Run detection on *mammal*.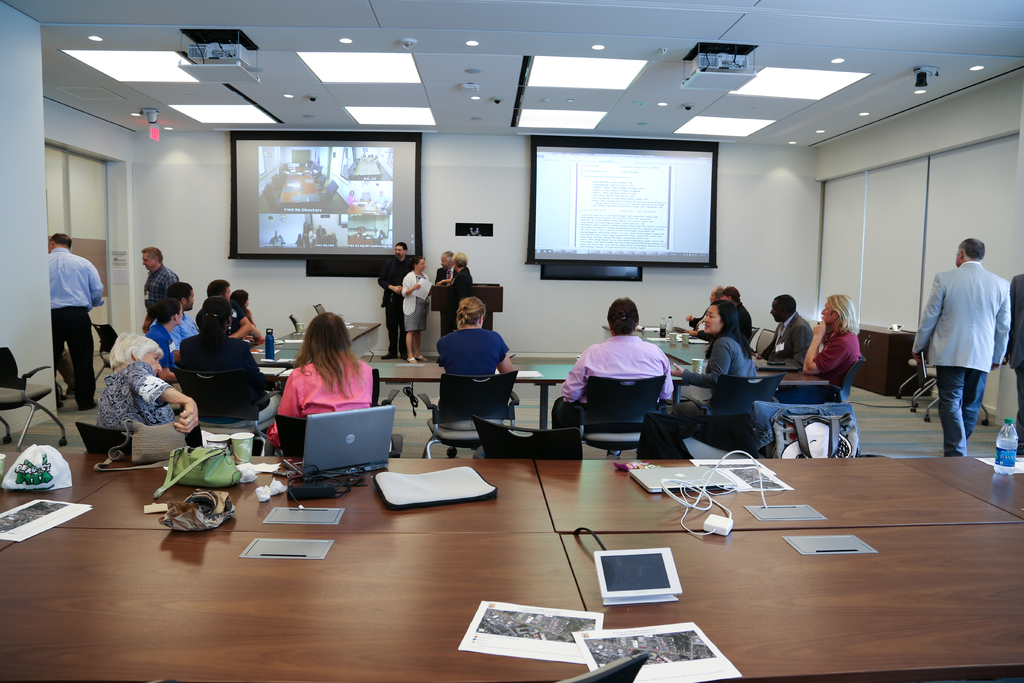
Result: (left=95, top=335, right=196, bottom=436).
